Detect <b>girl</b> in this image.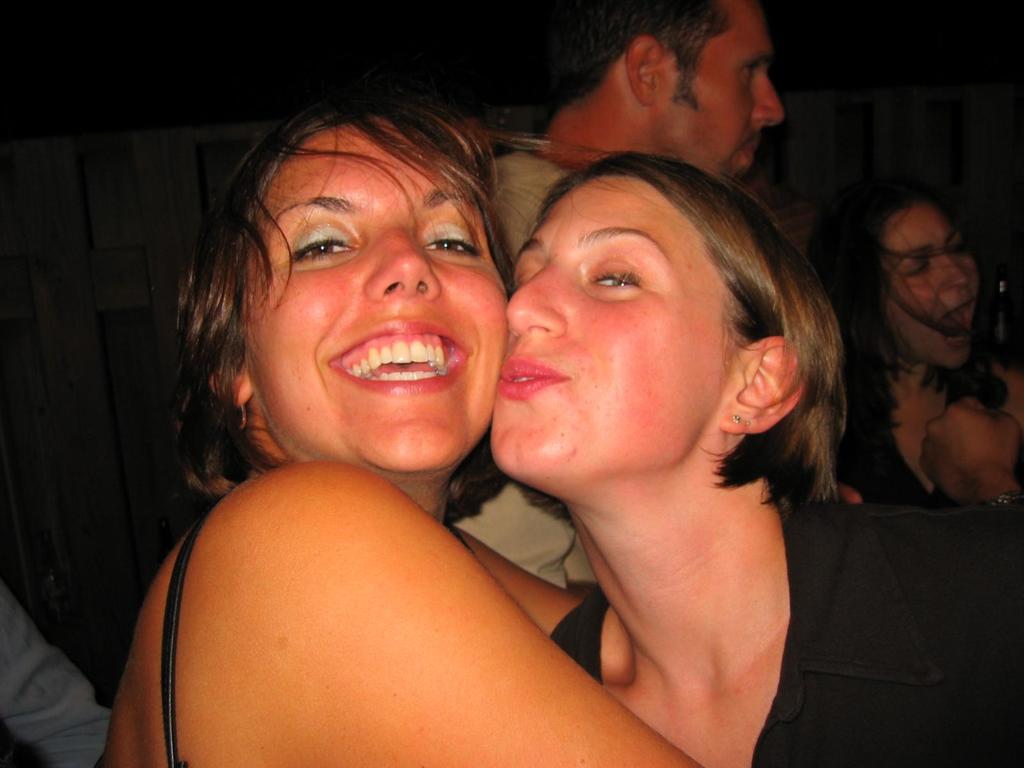
Detection: <region>492, 150, 1023, 767</region>.
